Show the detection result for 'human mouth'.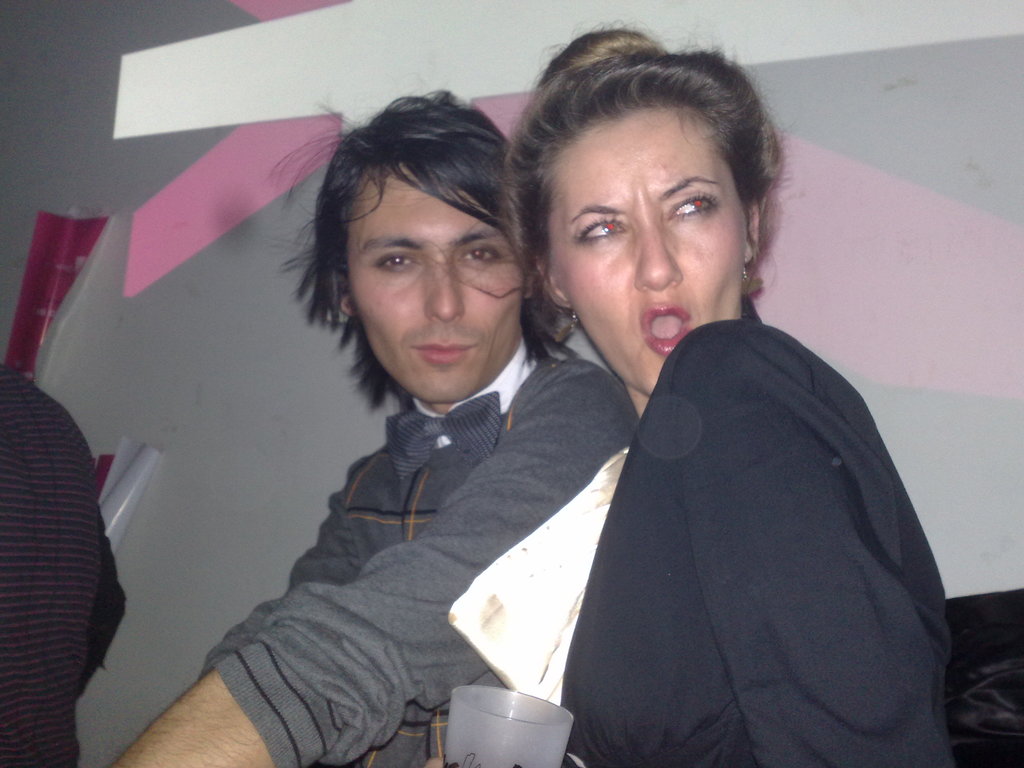
<bbox>410, 338, 474, 365</bbox>.
